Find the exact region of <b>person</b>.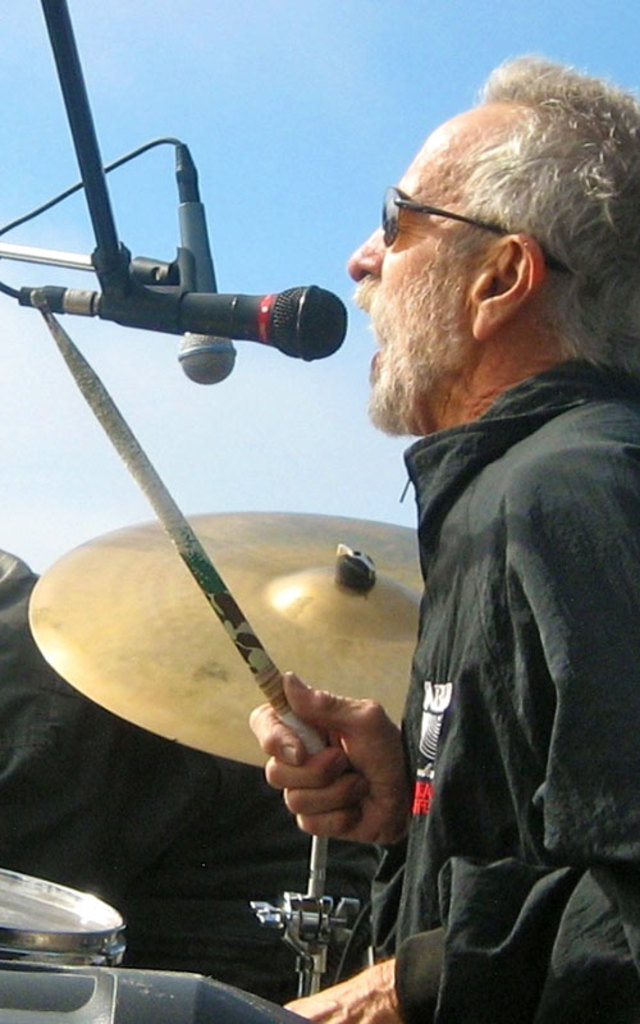
Exact region: {"left": 244, "top": 54, "right": 639, "bottom": 1023}.
